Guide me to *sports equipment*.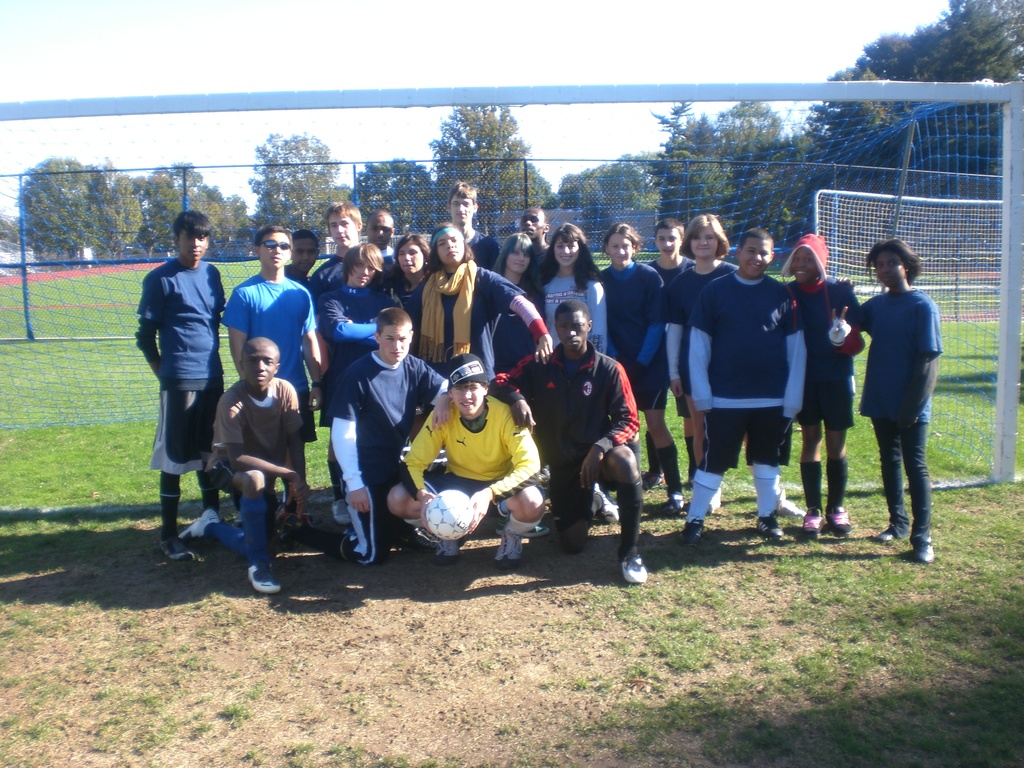
Guidance: 493 534 524 570.
